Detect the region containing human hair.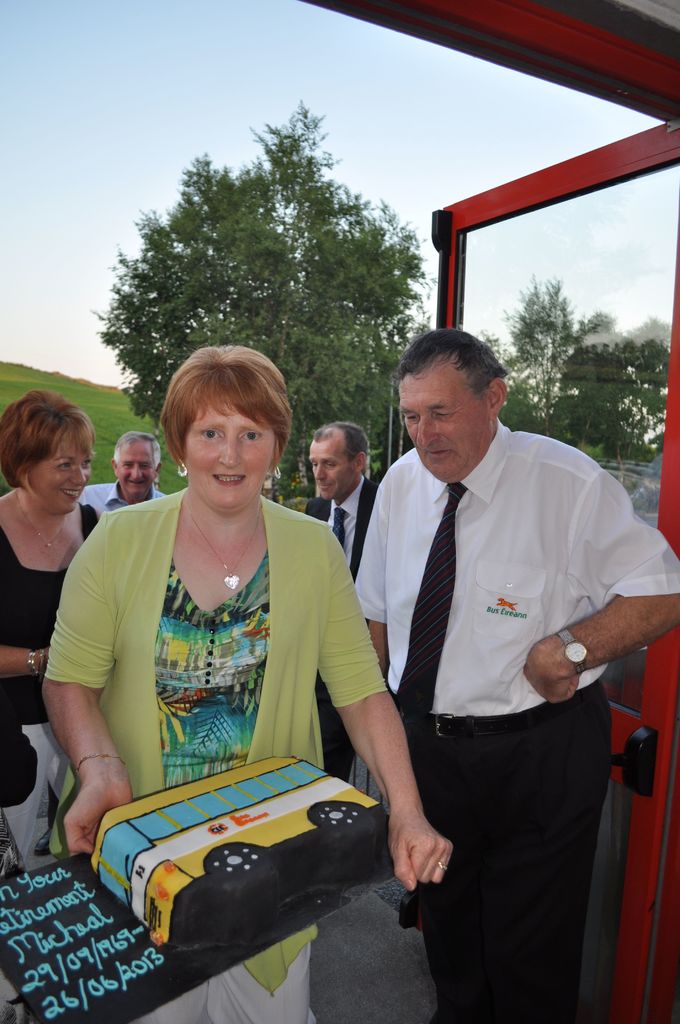
[0, 392, 98, 495].
